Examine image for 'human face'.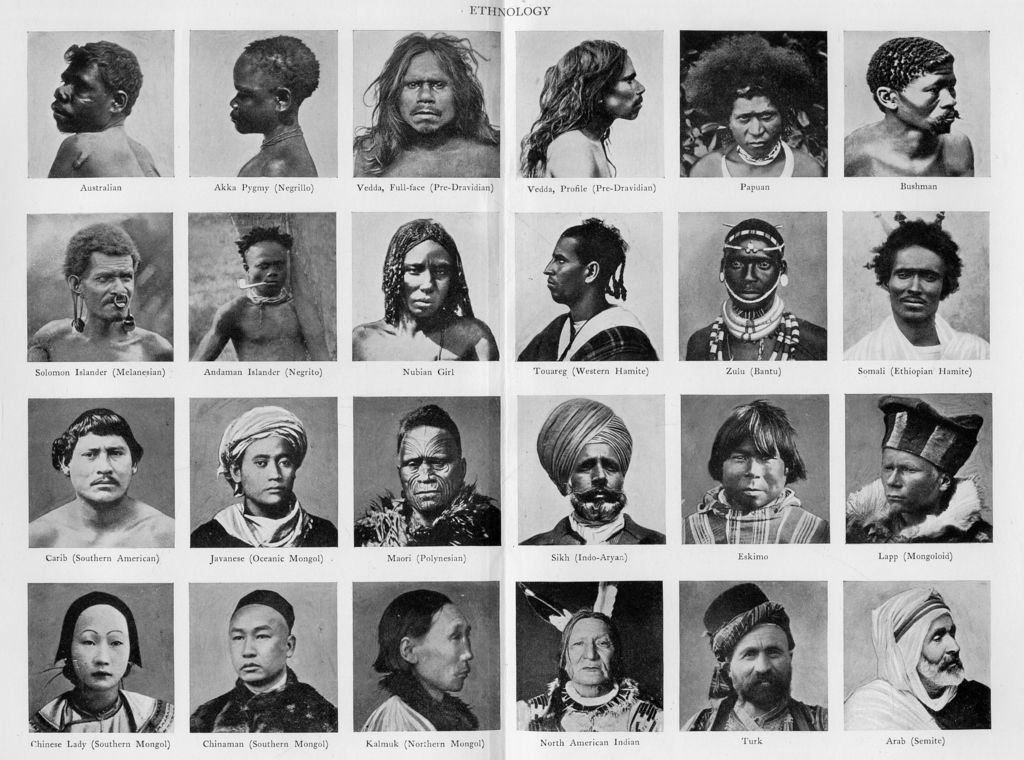
Examination result: [543,236,593,303].
